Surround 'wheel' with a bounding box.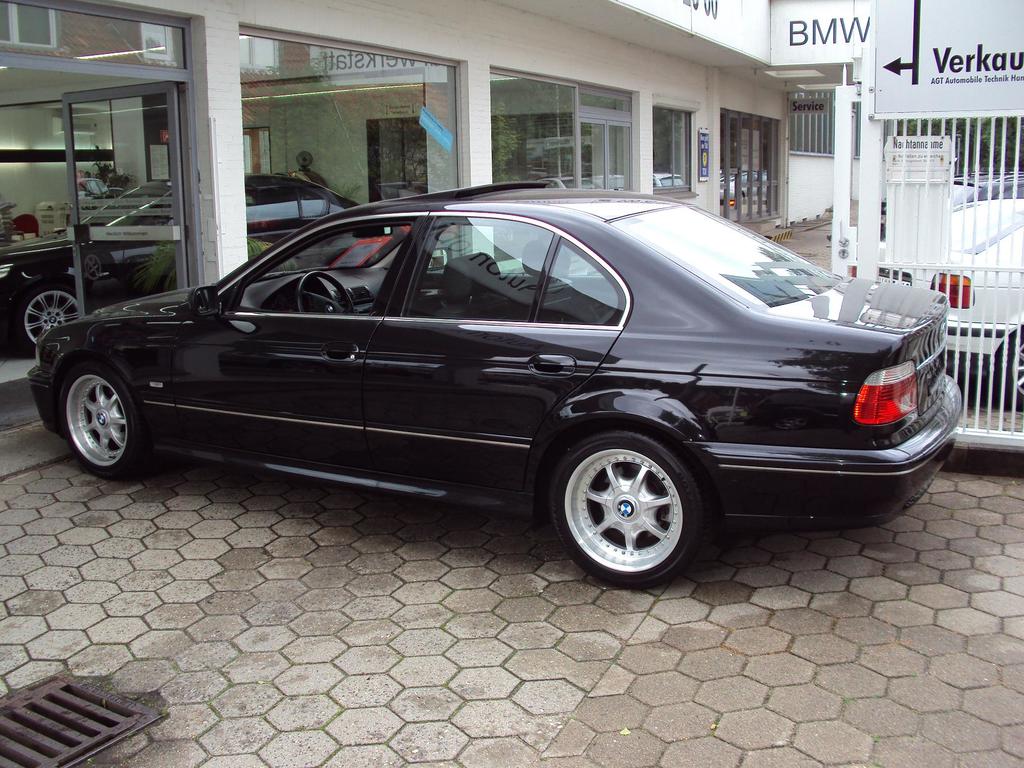
{"x1": 532, "y1": 431, "x2": 710, "y2": 589}.
